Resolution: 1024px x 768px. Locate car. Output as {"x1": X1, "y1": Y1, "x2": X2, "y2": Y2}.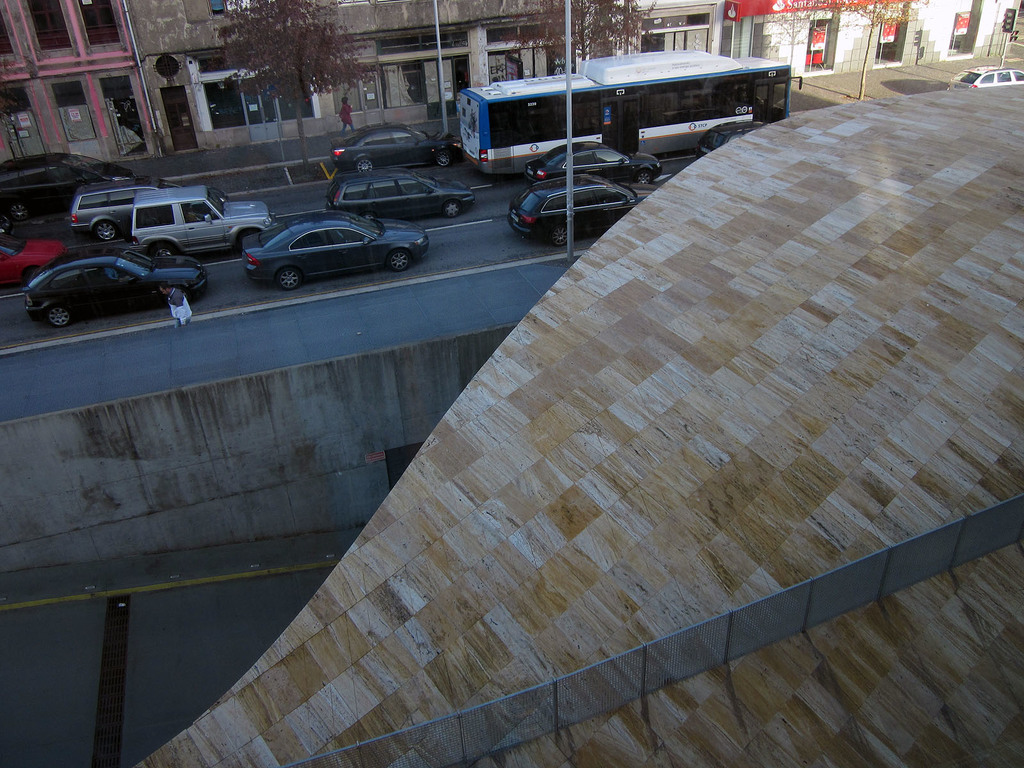
{"x1": 527, "y1": 138, "x2": 660, "y2": 189}.
